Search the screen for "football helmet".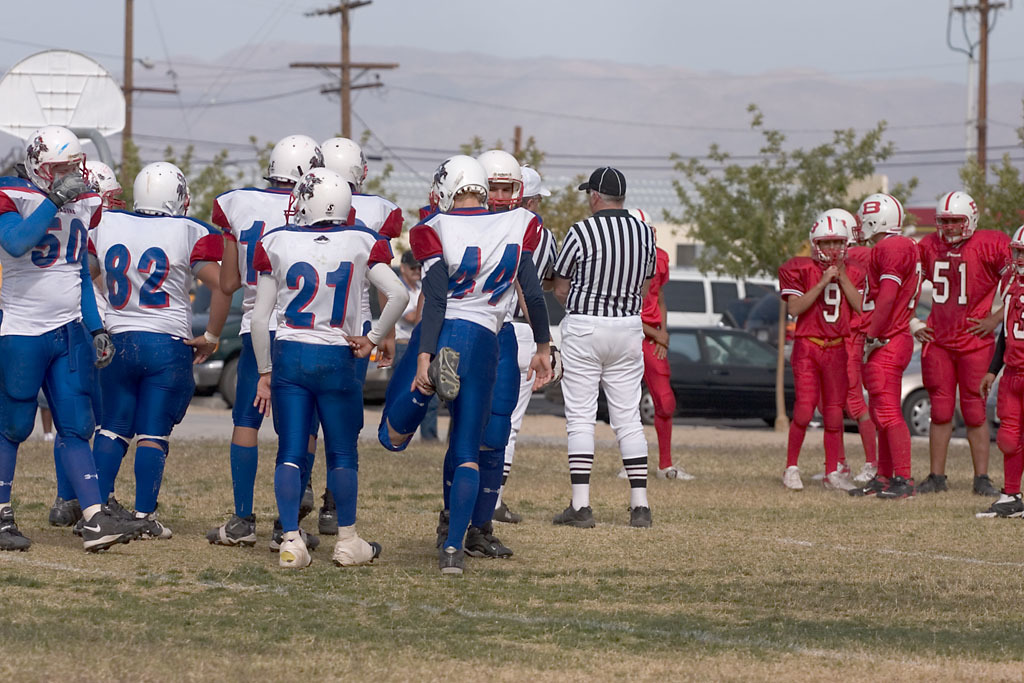
Found at {"left": 477, "top": 149, "right": 529, "bottom": 208}.
